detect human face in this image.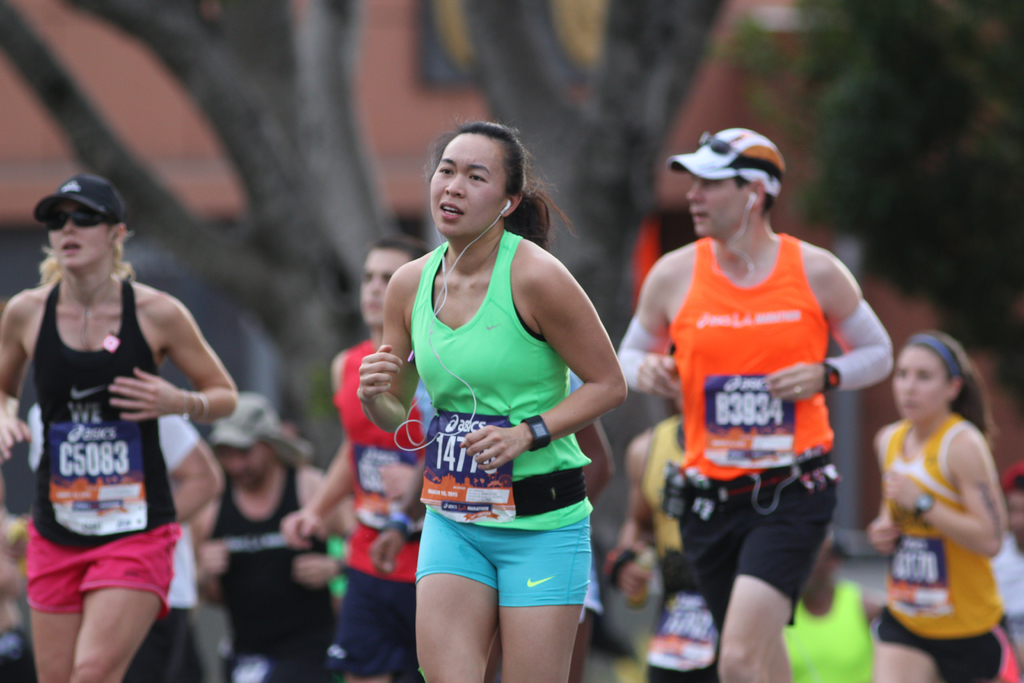
Detection: l=430, t=133, r=506, b=236.
